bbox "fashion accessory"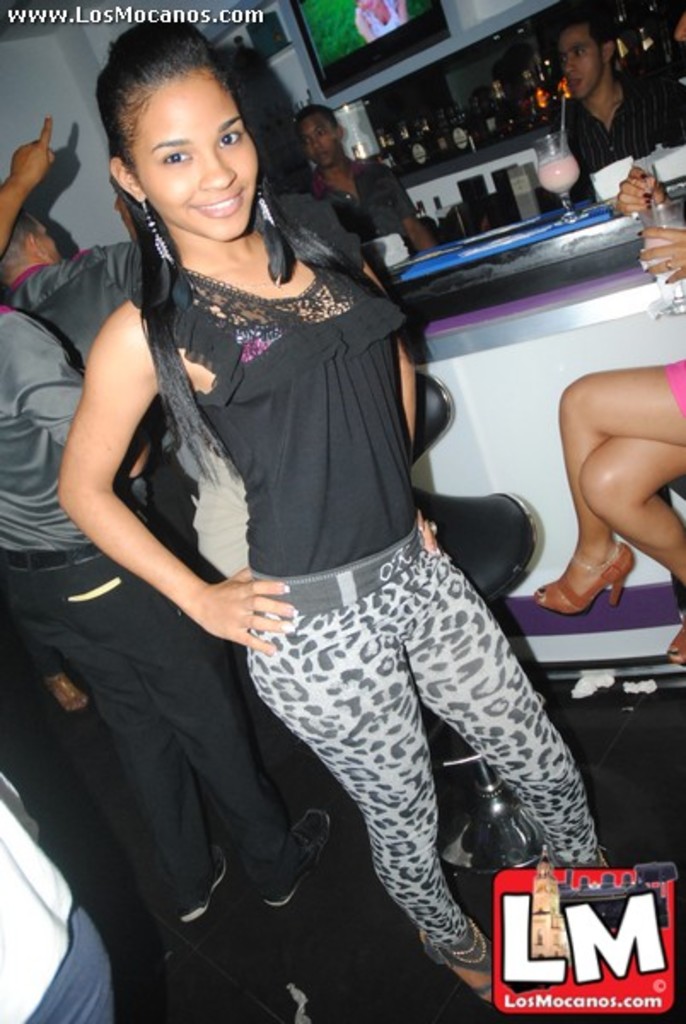
{"left": 577, "top": 541, "right": 626, "bottom": 568}
